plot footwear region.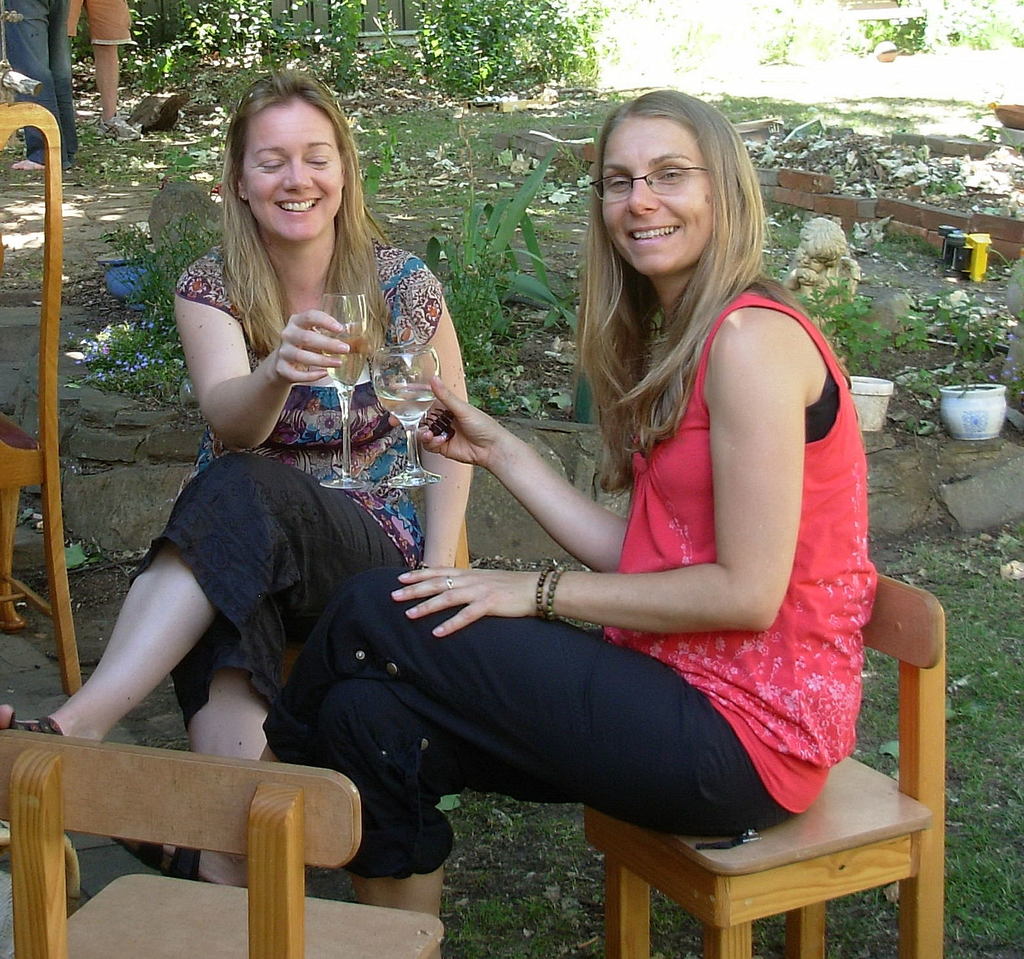
Plotted at BBox(0, 705, 65, 733).
